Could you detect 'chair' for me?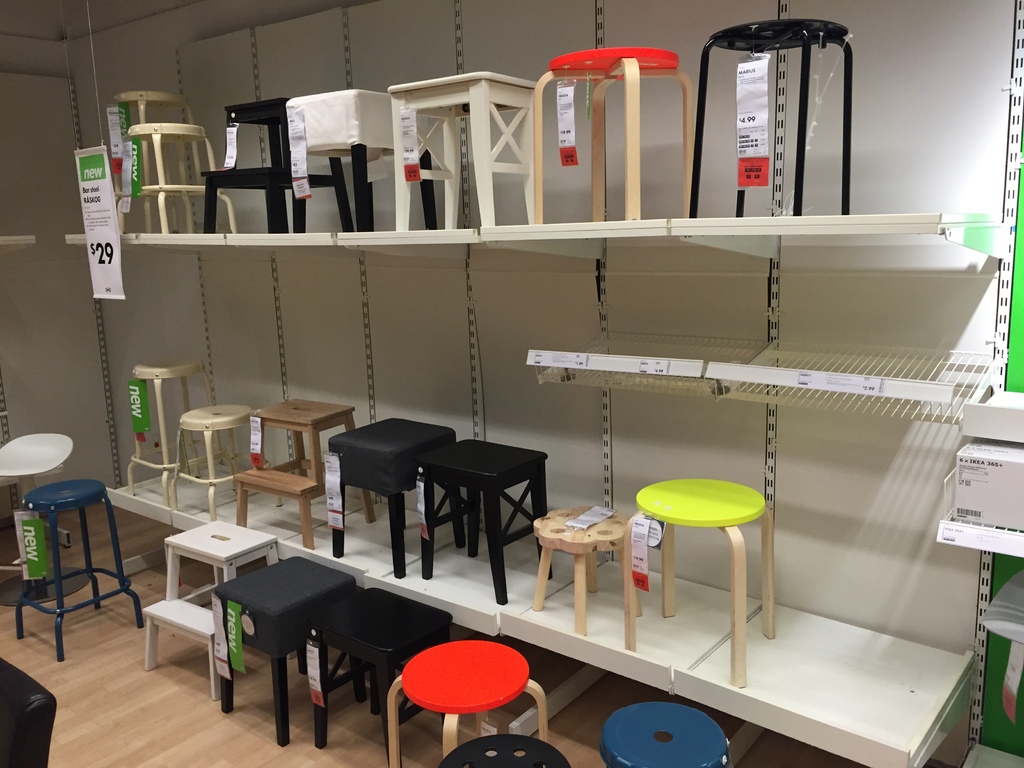
Detection result: 692, 16, 856, 220.
